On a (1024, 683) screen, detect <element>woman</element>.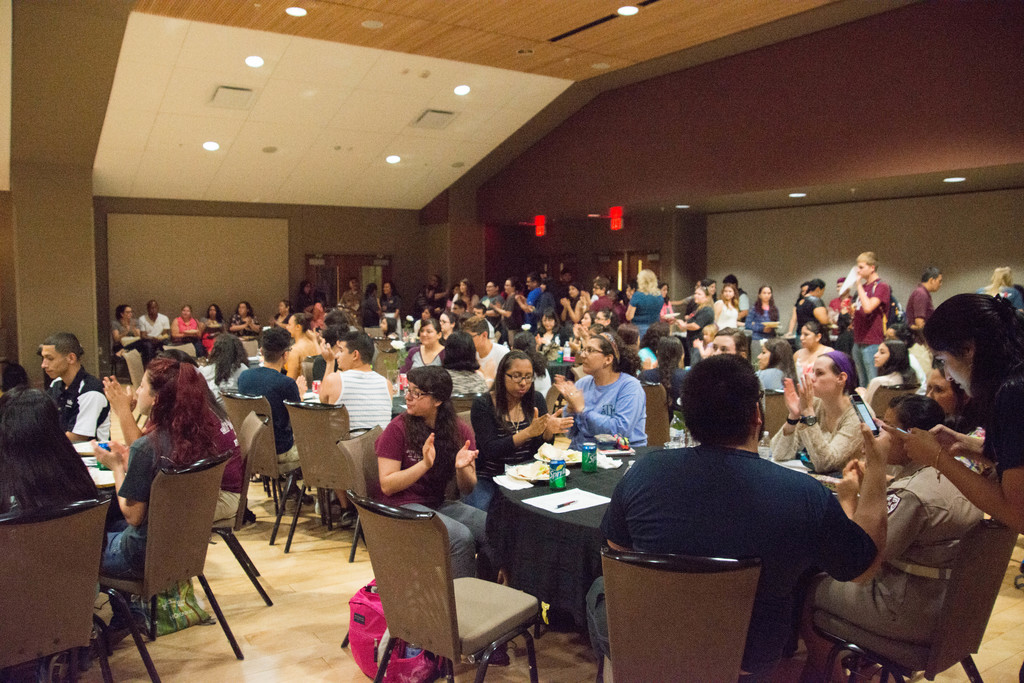
714, 283, 739, 329.
